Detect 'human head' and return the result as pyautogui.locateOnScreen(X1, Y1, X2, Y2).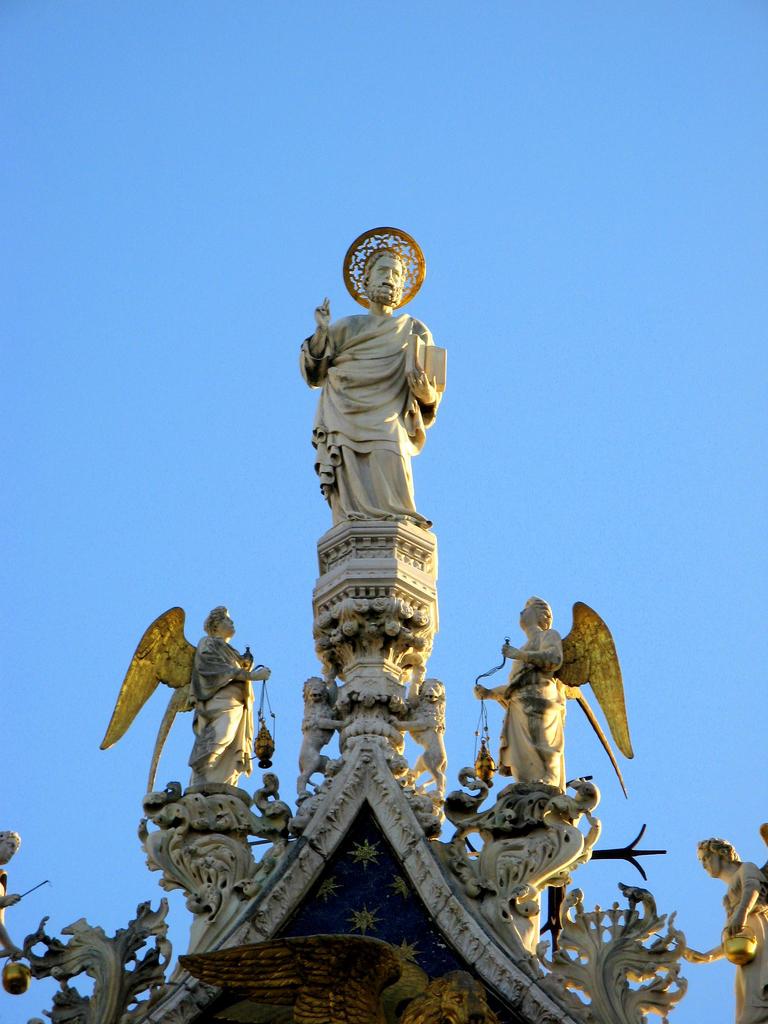
pyautogui.locateOnScreen(364, 251, 404, 308).
